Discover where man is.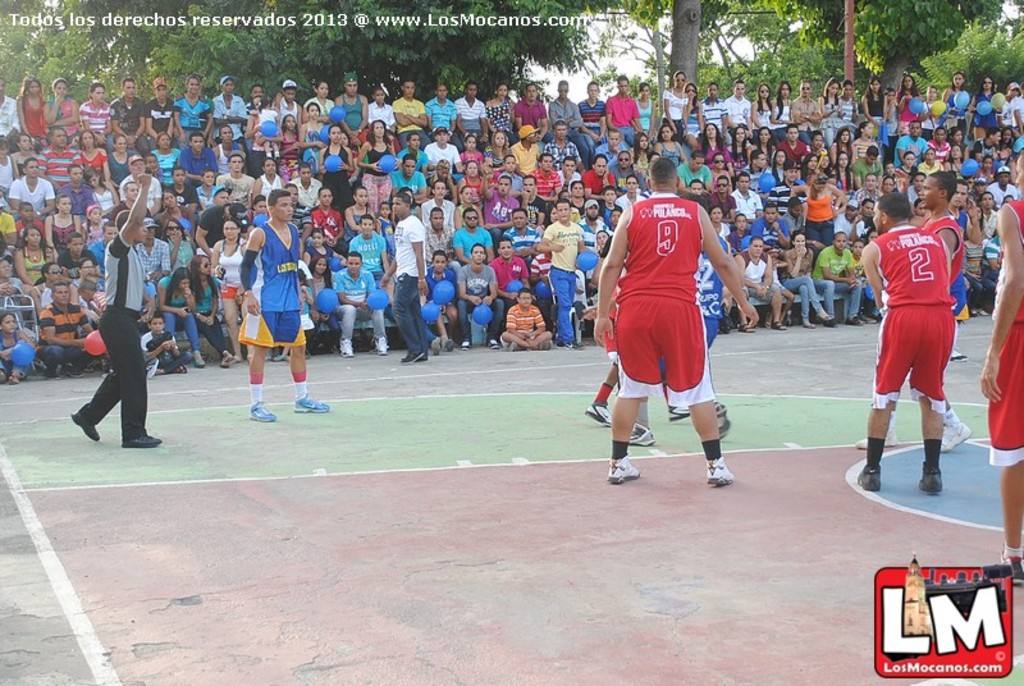
Discovered at [851, 146, 886, 187].
